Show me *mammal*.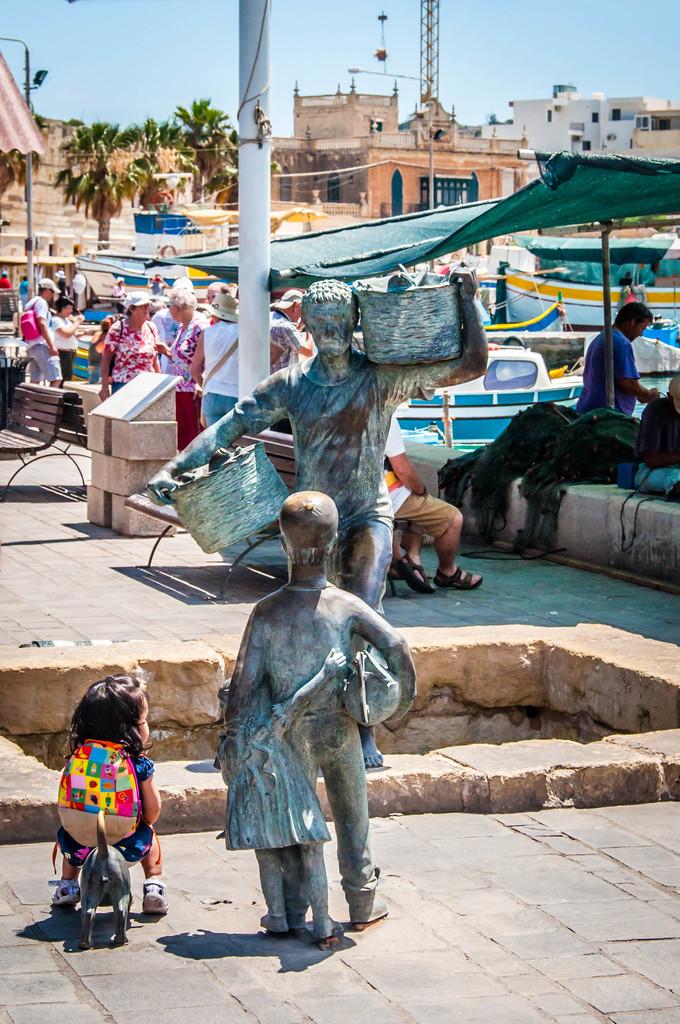
*mammal* is here: bbox(378, 407, 489, 596).
